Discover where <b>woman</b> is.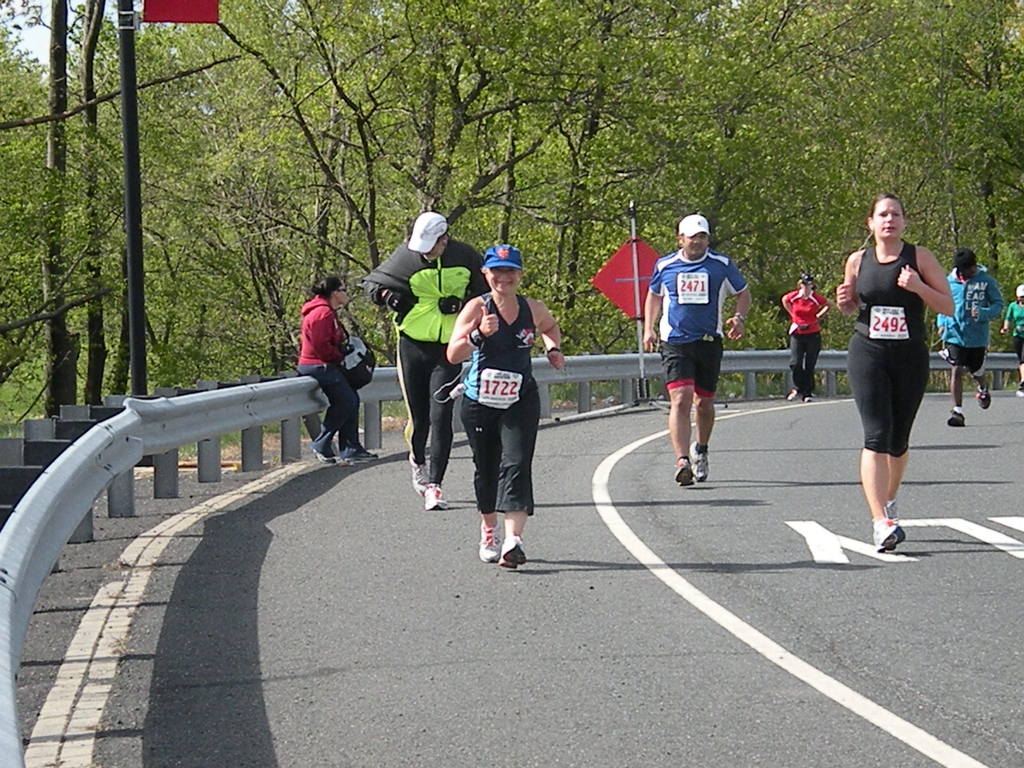
Discovered at (left=830, top=193, right=956, bottom=553).
